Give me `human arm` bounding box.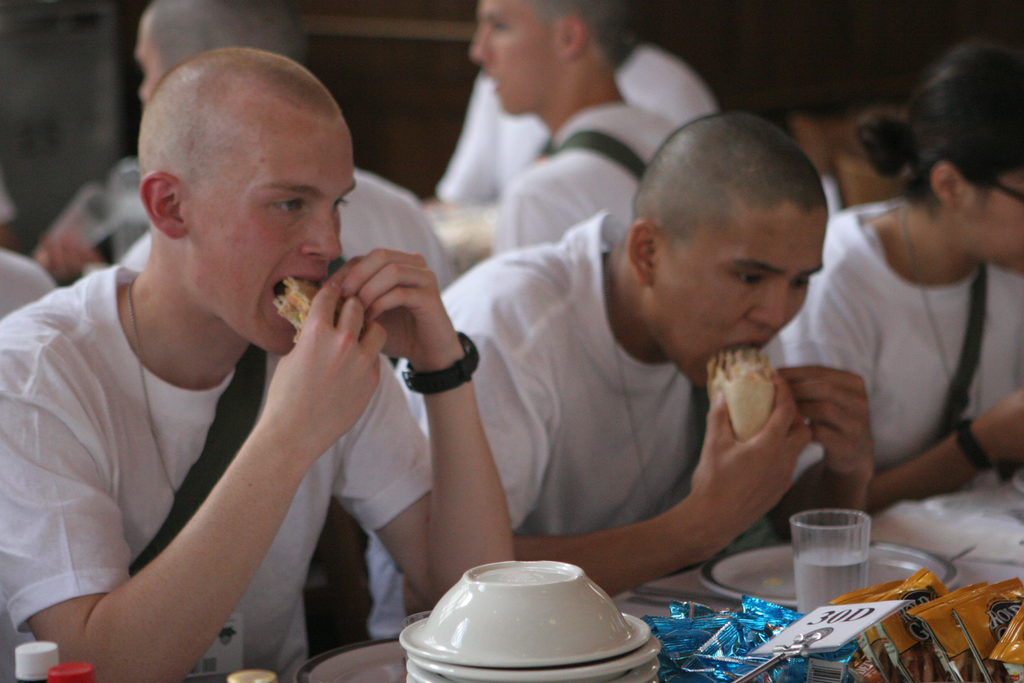
(left=889, top=379, right=1023, bottom=494).
